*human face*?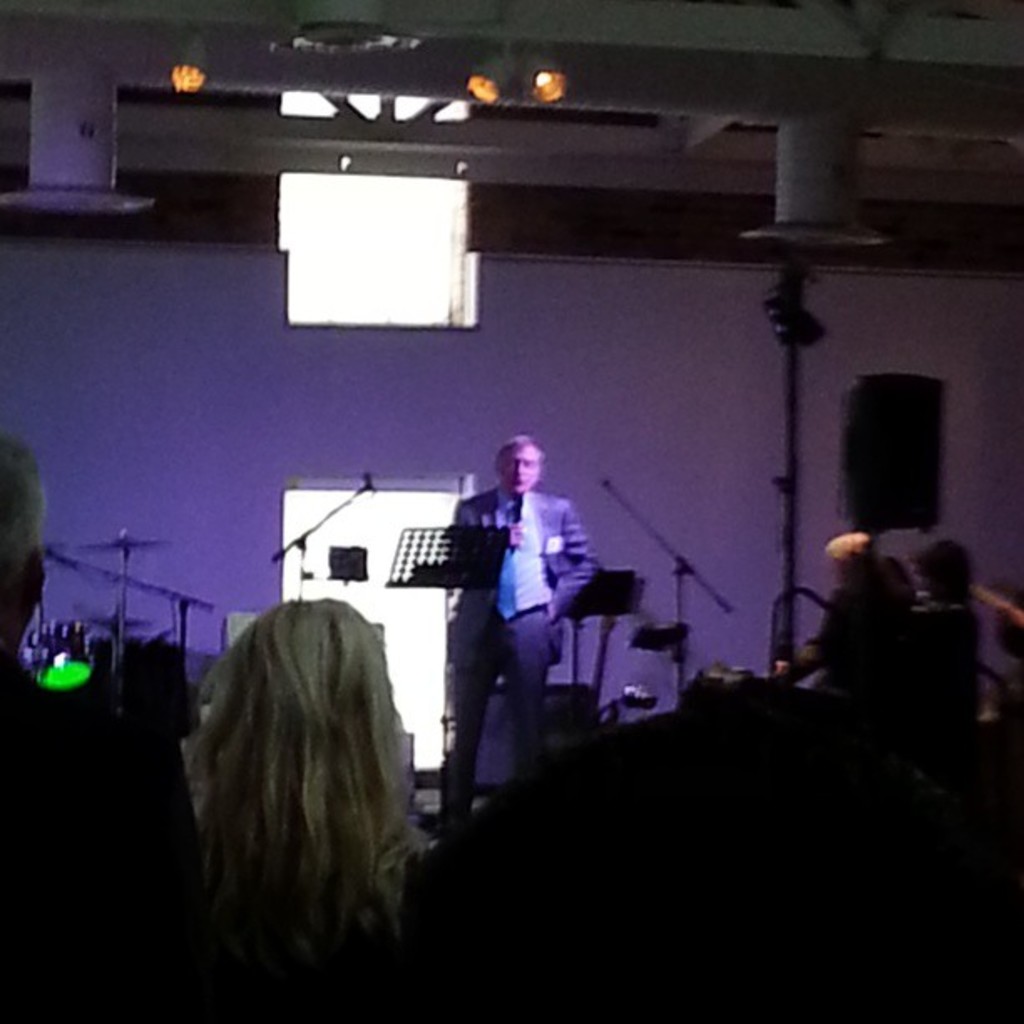
select_region(504, 448, 540, 494)
